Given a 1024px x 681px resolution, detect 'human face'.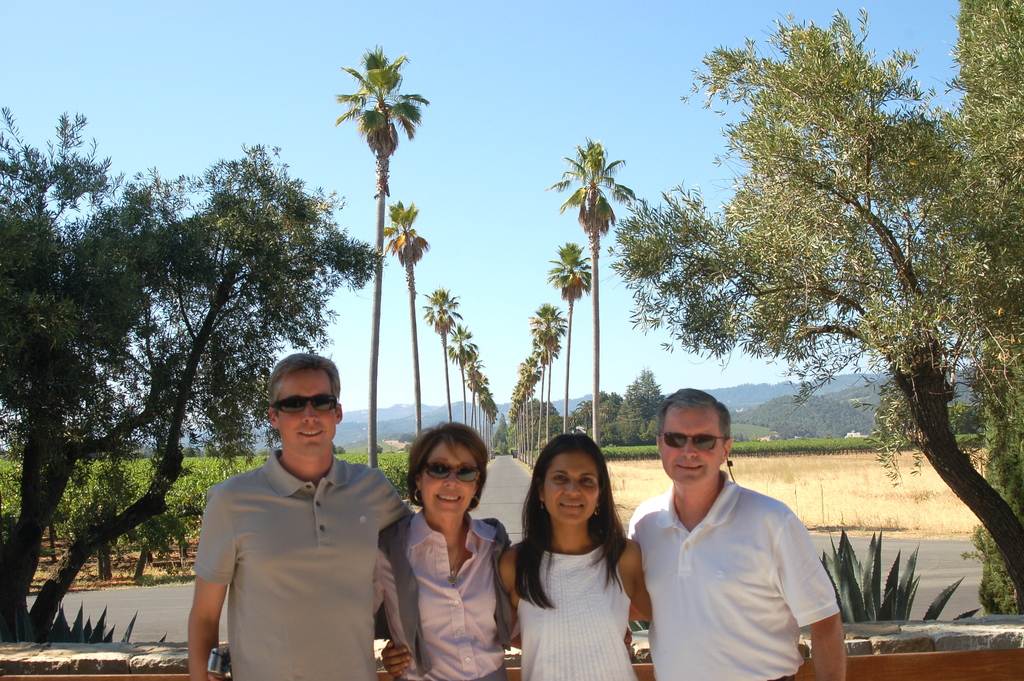
[x1=277, y1=371, x2=336, y2=457].
